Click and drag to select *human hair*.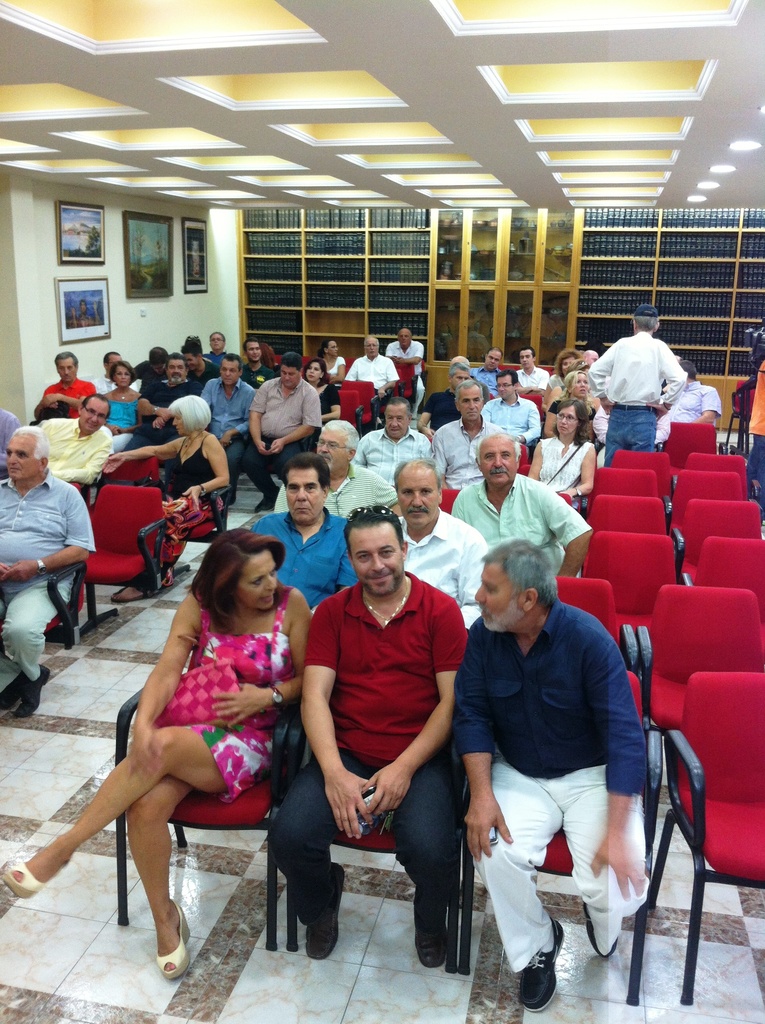
Selection: detection(550, 396, 595, 448).
